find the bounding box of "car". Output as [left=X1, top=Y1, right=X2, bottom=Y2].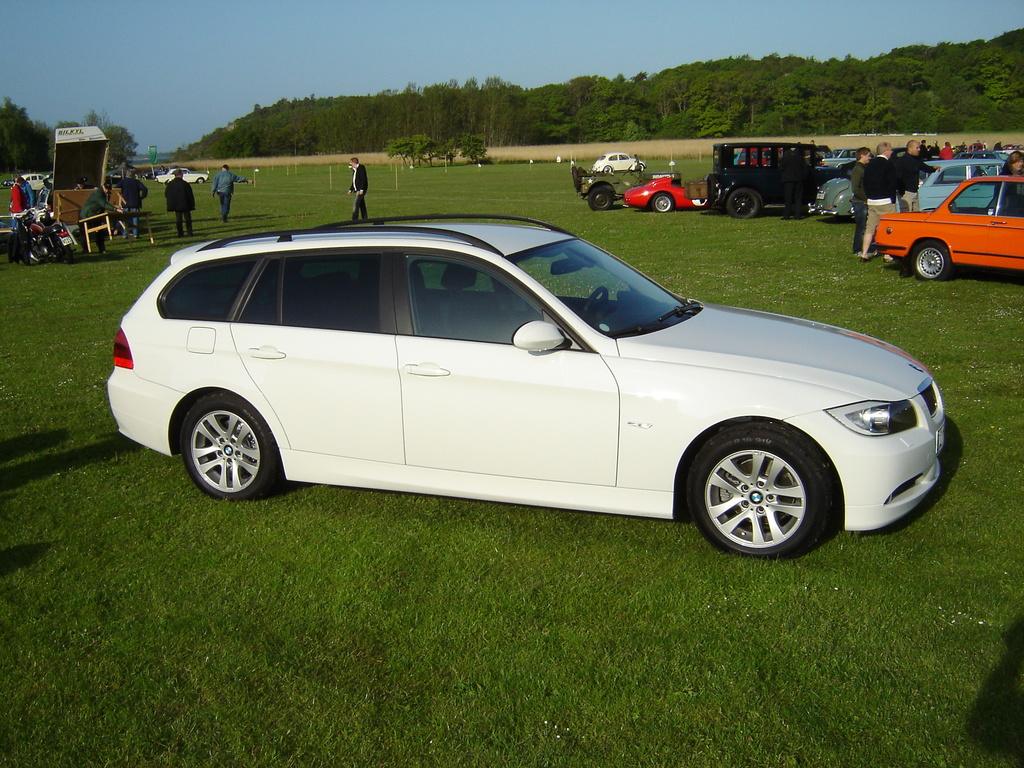
[left=705, top=144, right=847, bottom=220].
